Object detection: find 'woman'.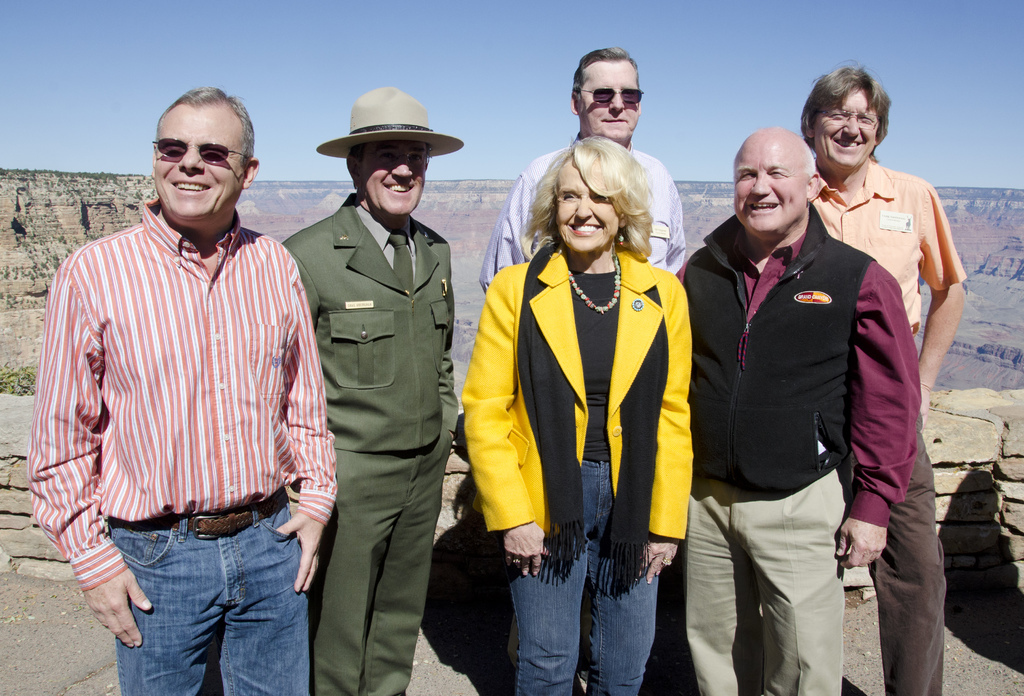
detection(474, 110, 712, 683).
